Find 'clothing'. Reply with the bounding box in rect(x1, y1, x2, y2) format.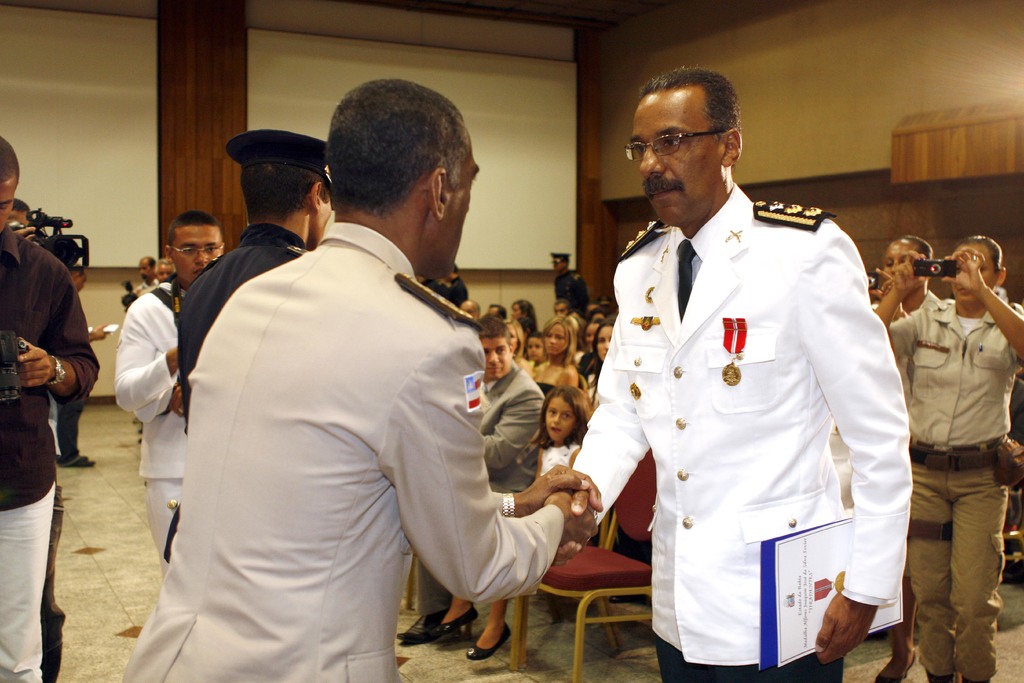
rect(882, 297, 1023, 682).
